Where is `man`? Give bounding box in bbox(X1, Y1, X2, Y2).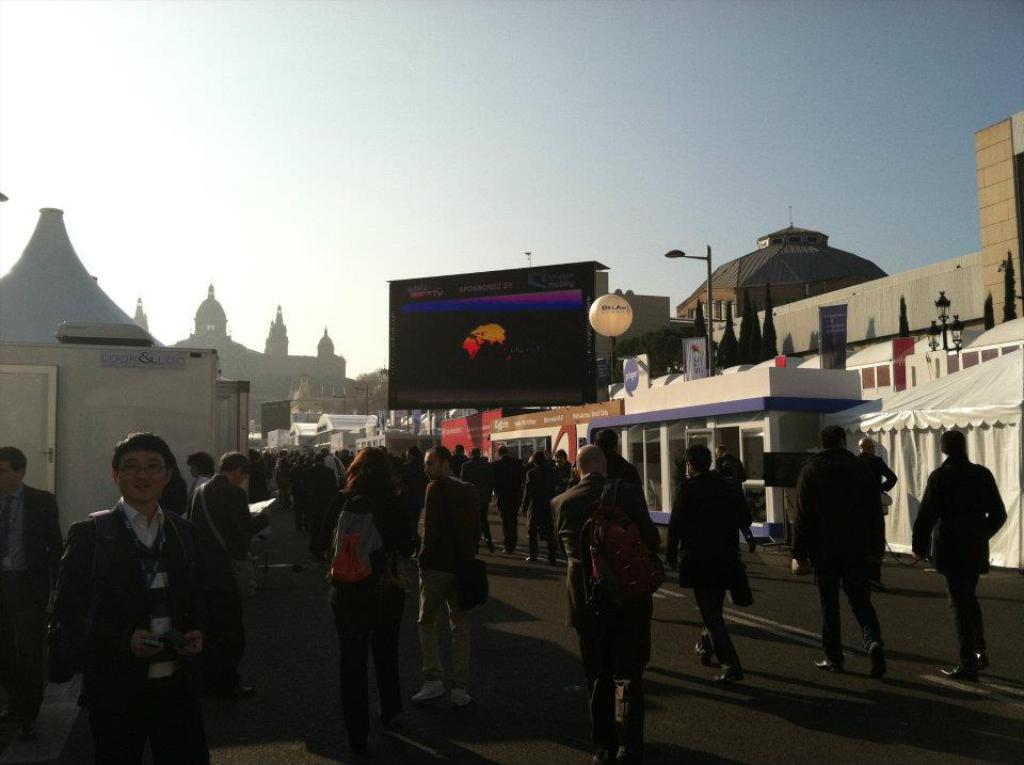
bbox(450, 445, 469, 473).
